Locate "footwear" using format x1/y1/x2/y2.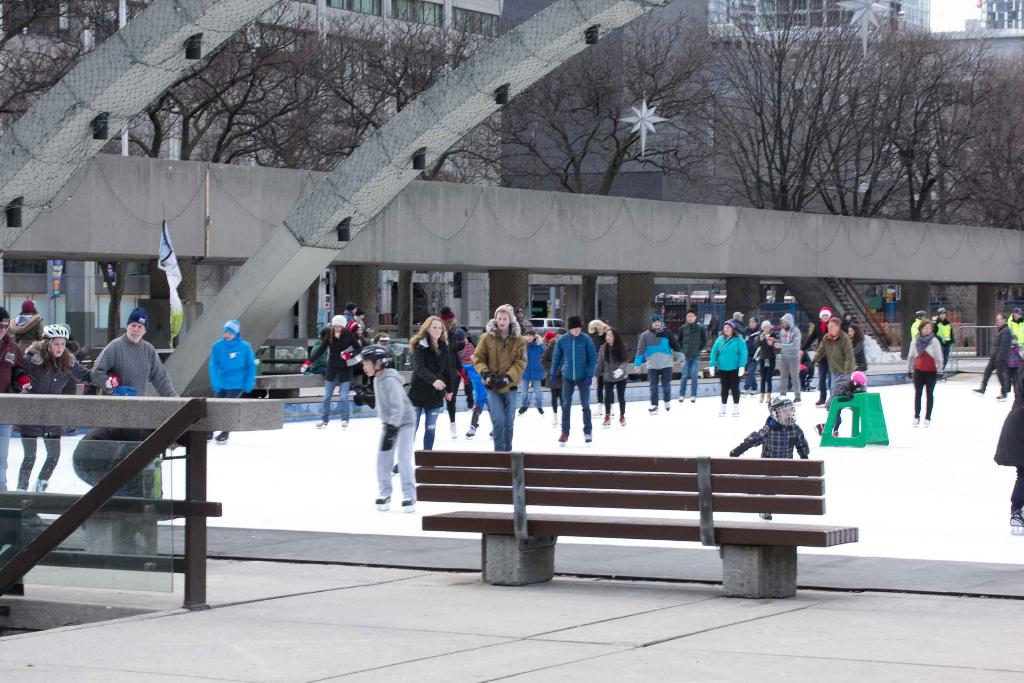
796/397/803/406.
